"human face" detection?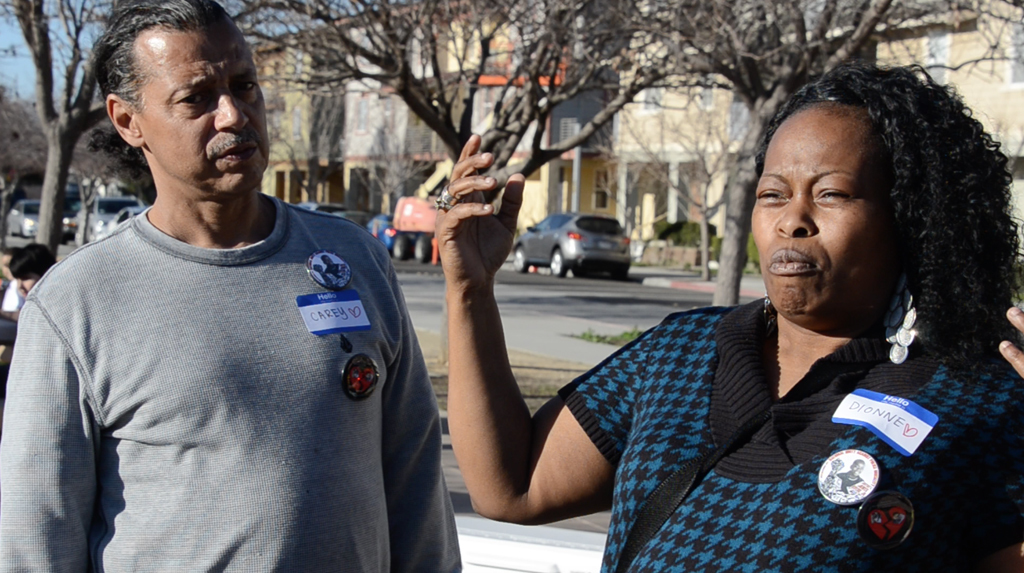
crop(140, 19, 268, 206)
